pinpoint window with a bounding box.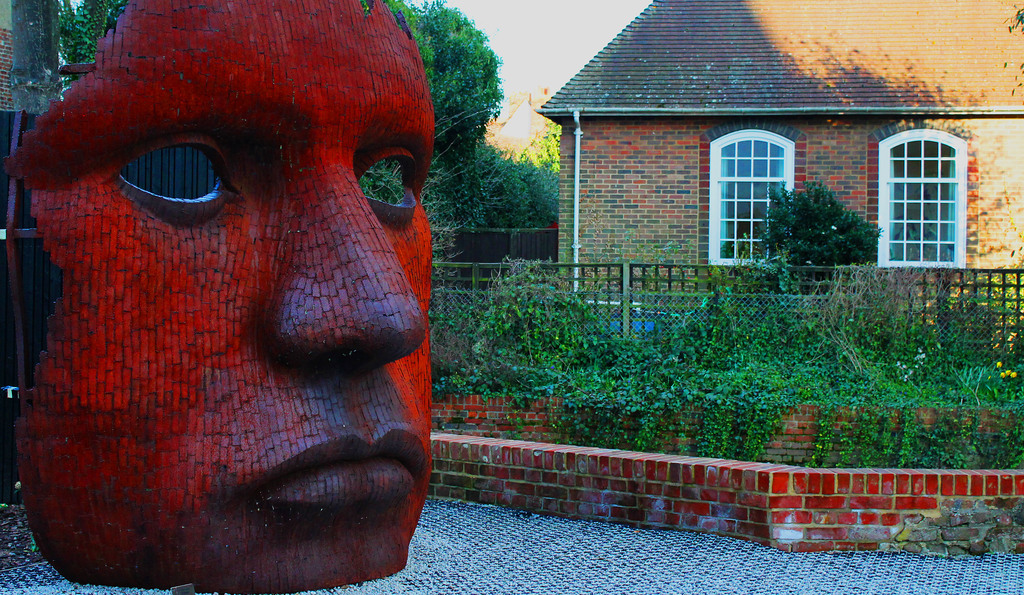
left=709, top=129, right=797, bottom=270.
